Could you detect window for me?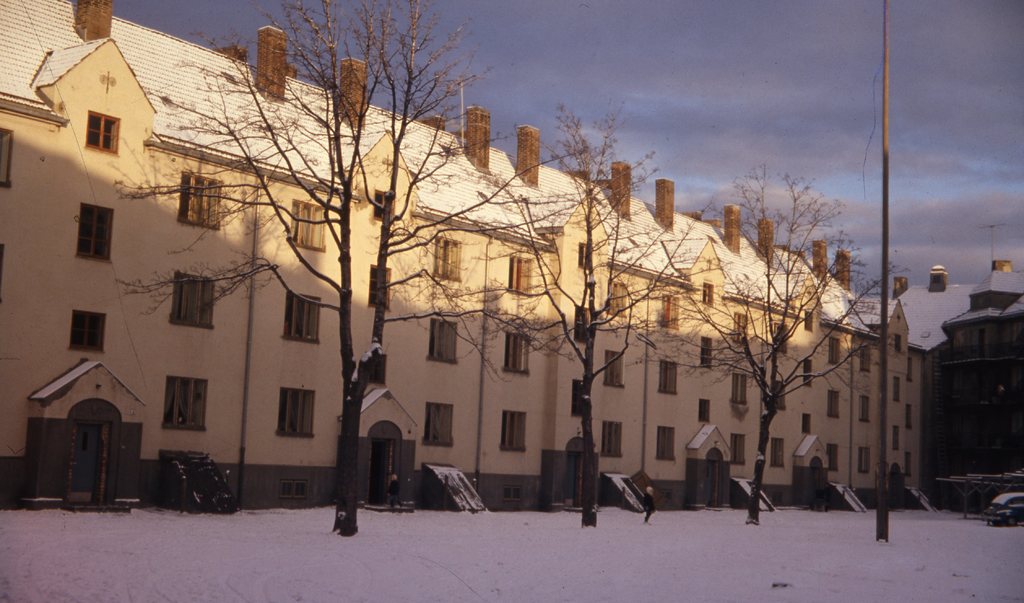
Detection result: BBox(893, 333, 901, 351).
